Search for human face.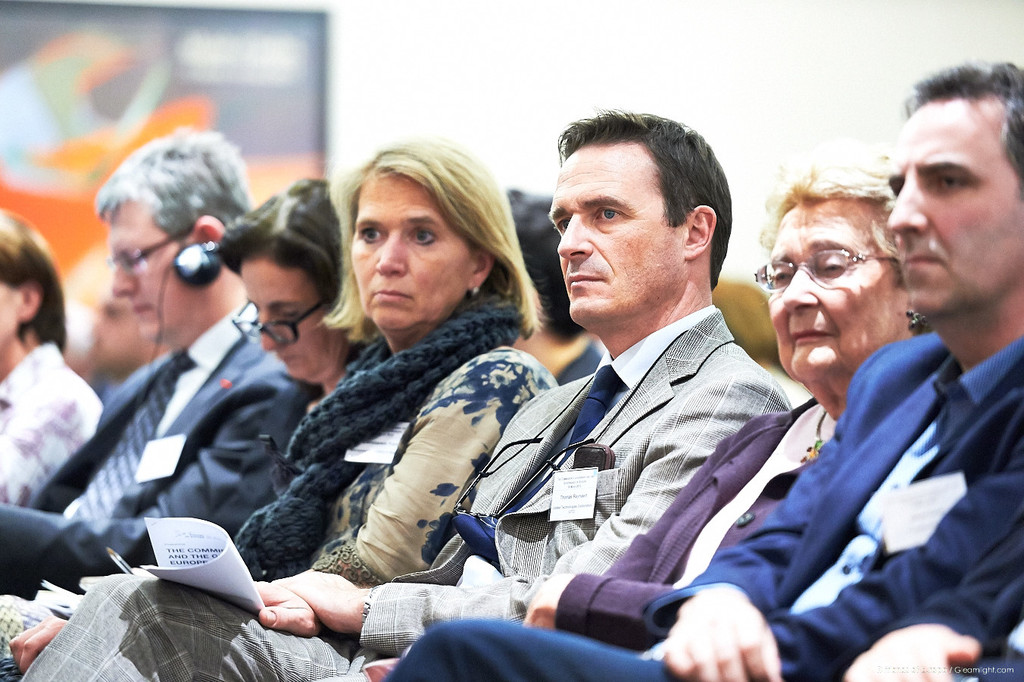
Found at [240,261,332,383].
